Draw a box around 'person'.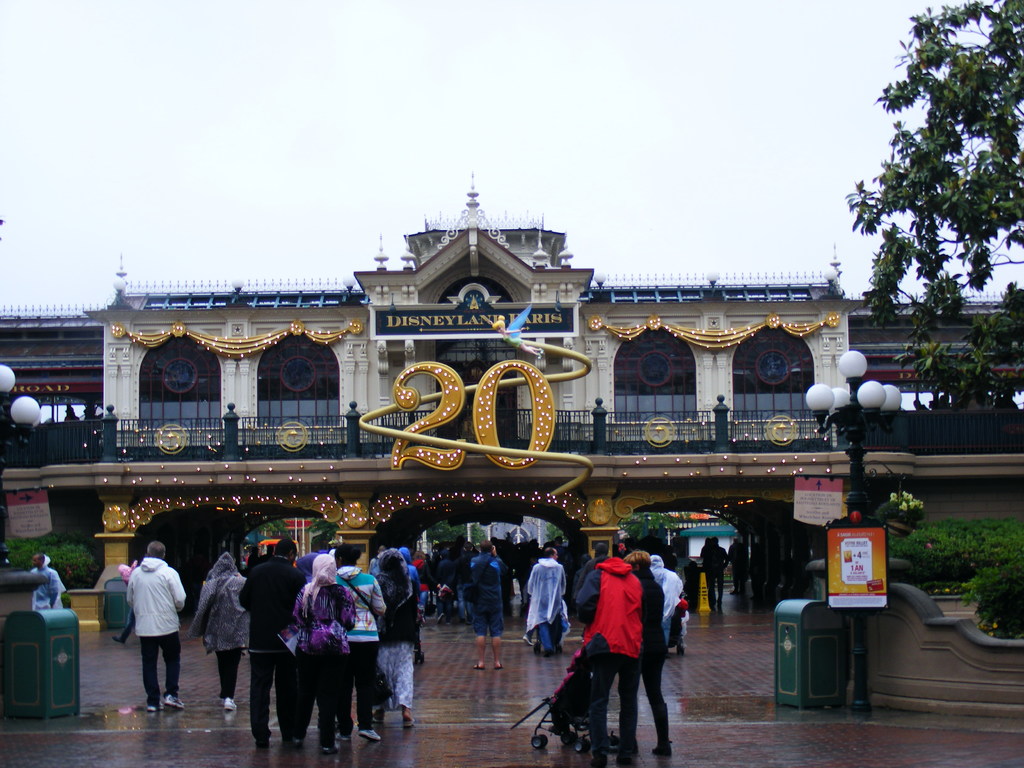
29, 553, 62, 609.
